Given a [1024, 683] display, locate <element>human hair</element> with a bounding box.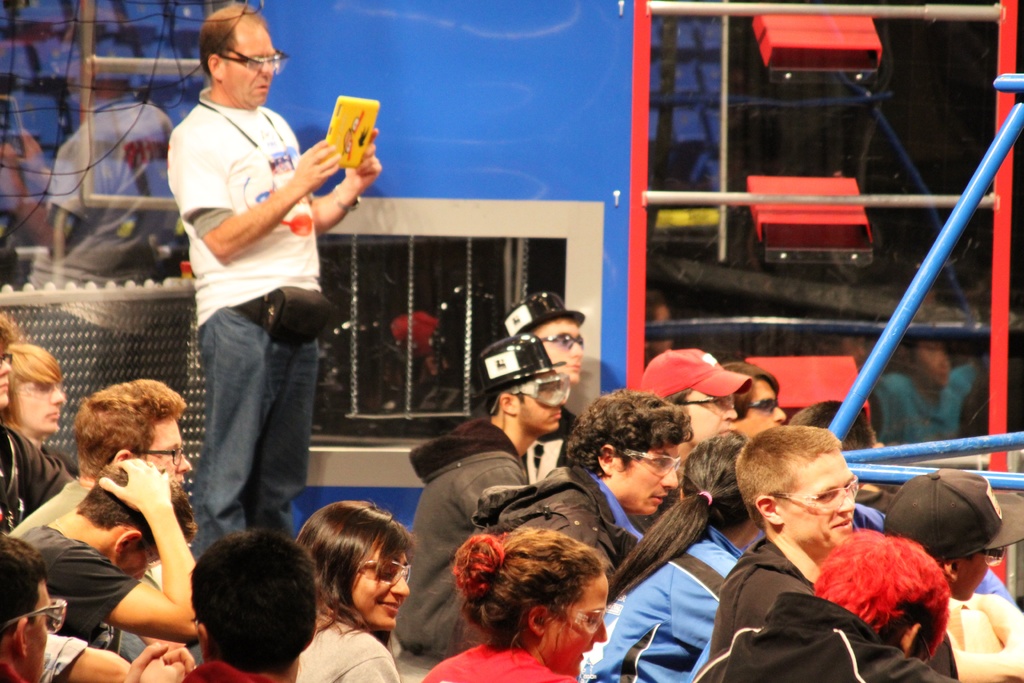
Located: 735/420/844/530.
